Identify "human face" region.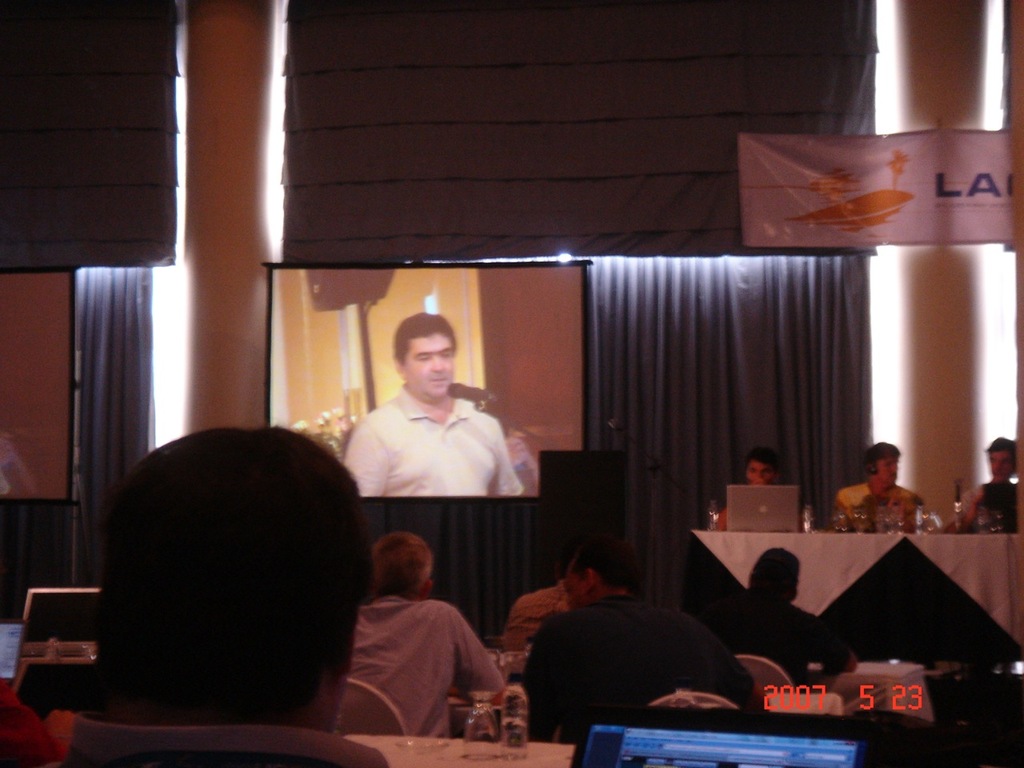
Region: bbox=(744, 458, 772, 482).
